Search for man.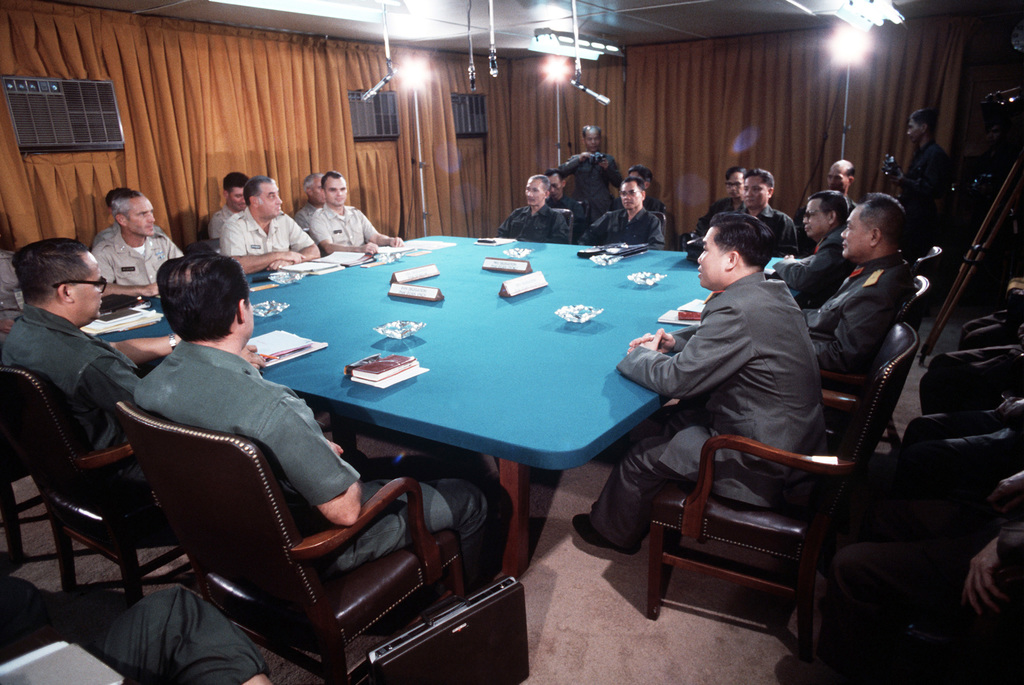
Found at bbox(145, 267, 522, 625).
